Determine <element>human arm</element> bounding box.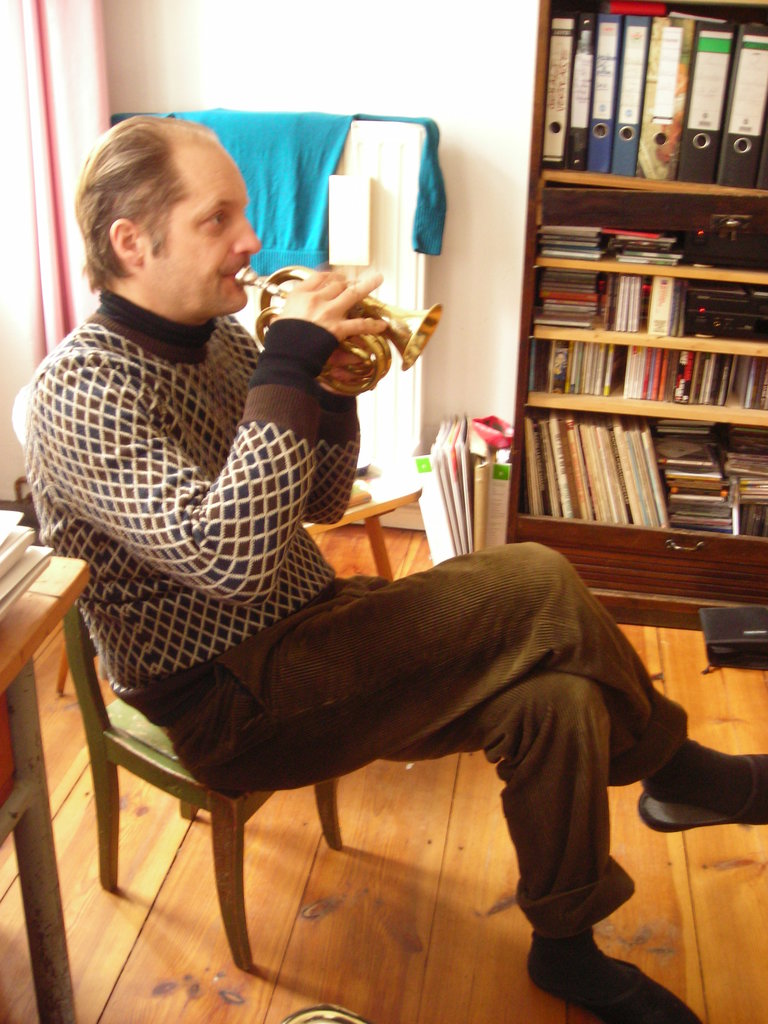
Determined: detection(24, 269, 385, 604).
